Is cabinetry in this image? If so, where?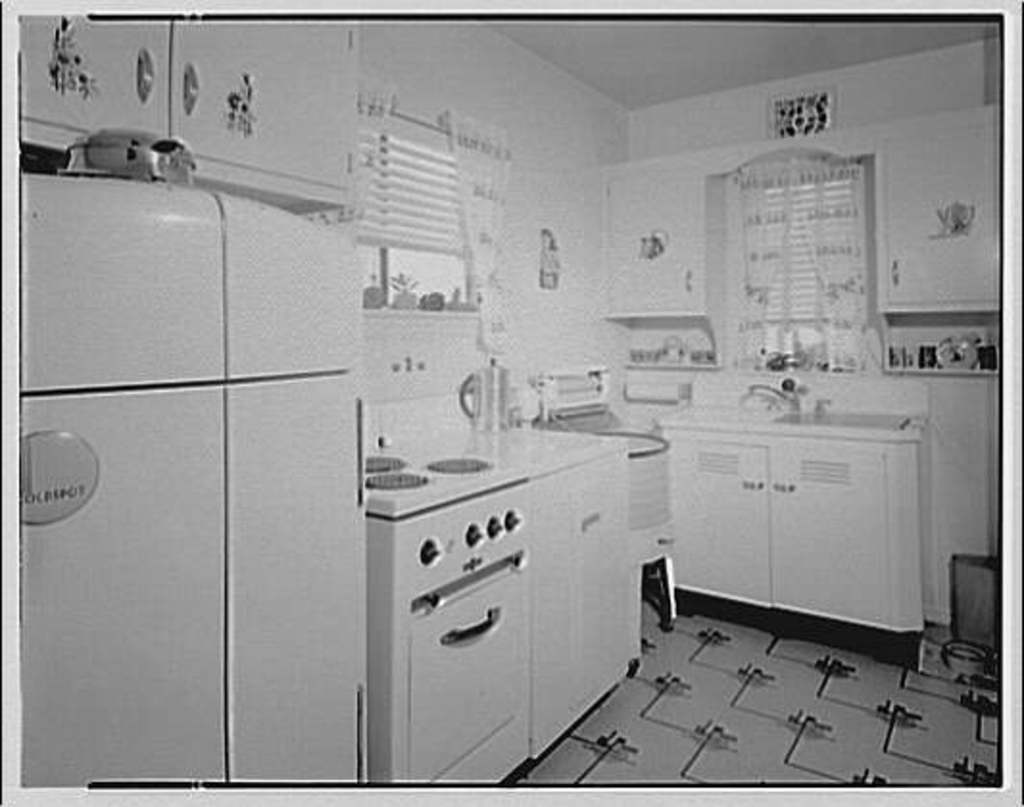
Yes, at 521, 453, 630, 765.
